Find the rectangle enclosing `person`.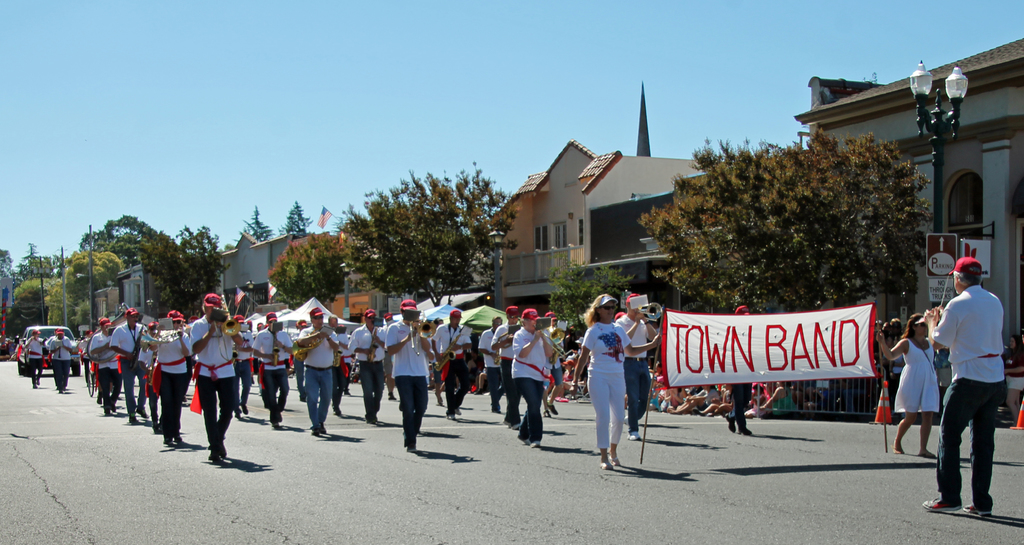
detection(107, 309, 149, 424).
